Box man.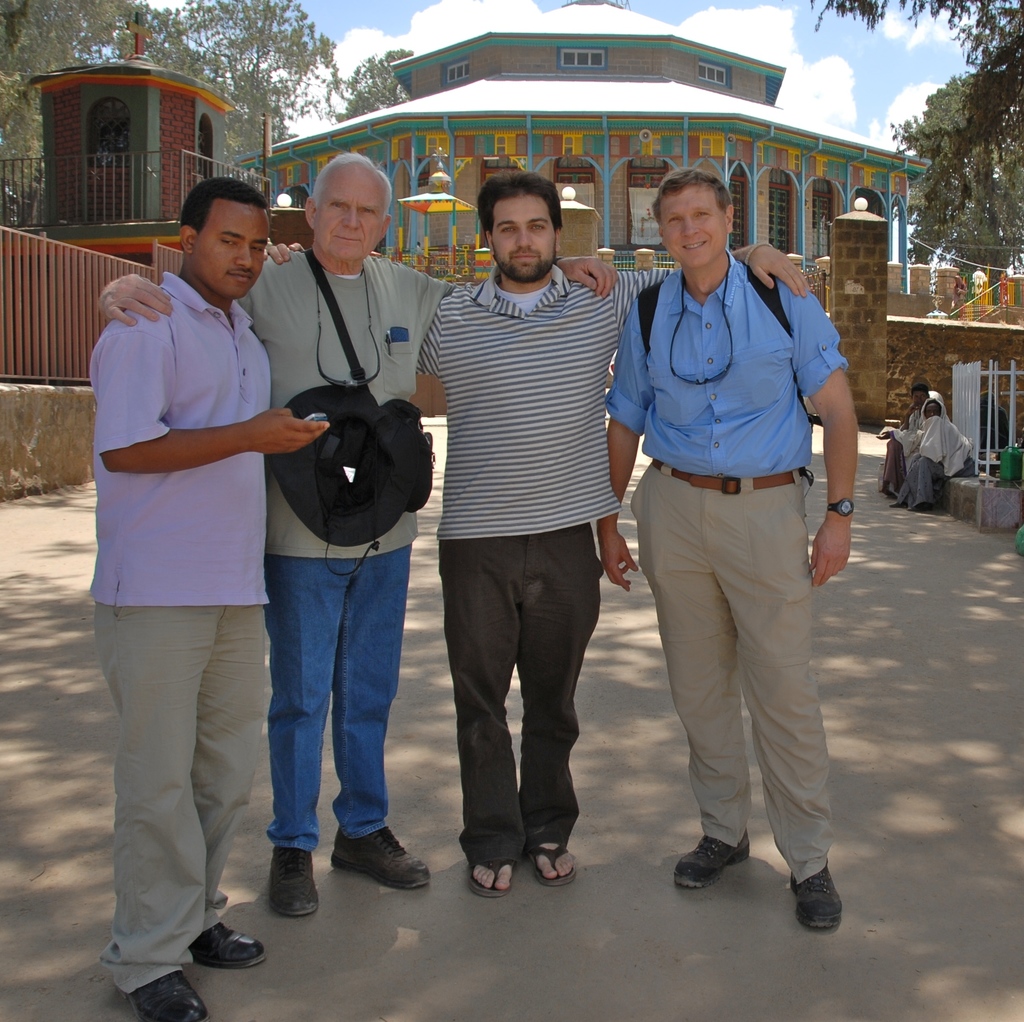
detection(88, 179, 329, 1021).
